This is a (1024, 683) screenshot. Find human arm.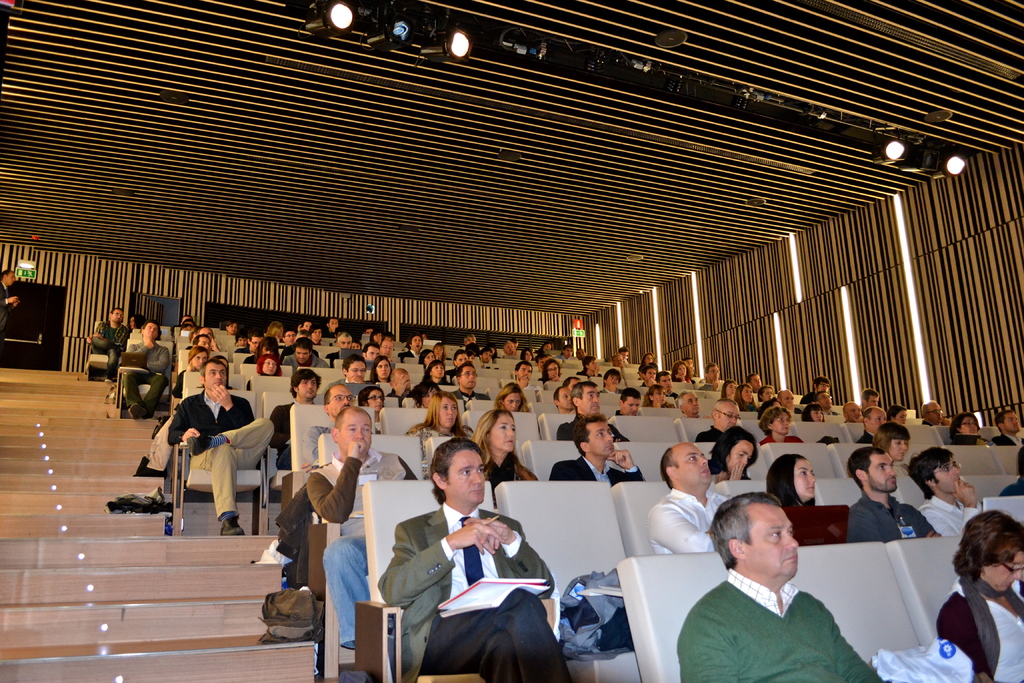
Bounding box: [515, 458, 538, 483].
